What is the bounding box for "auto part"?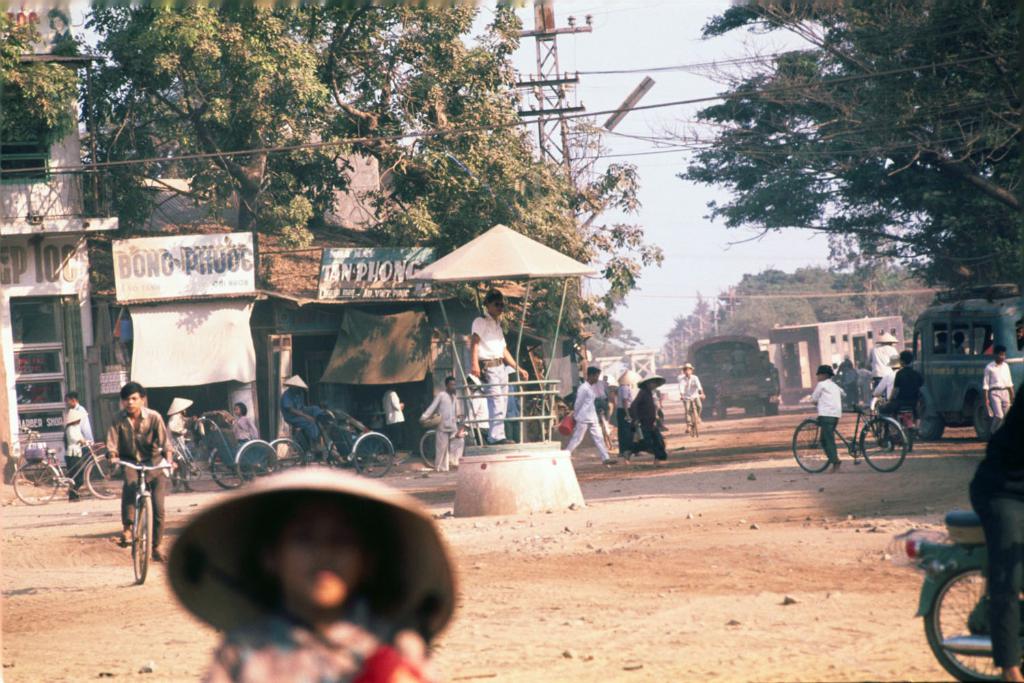
rect(799, 411, 911, 484).
